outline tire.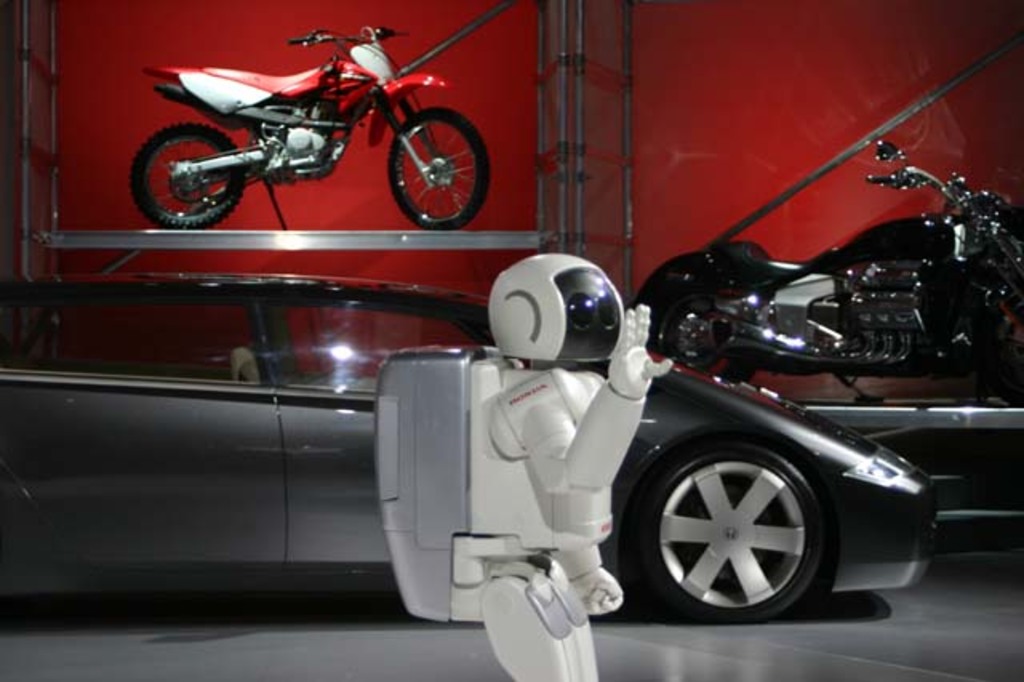
Outline: {"x1": 626, "y1": 434, "x2": 822, "y2": 620}.
